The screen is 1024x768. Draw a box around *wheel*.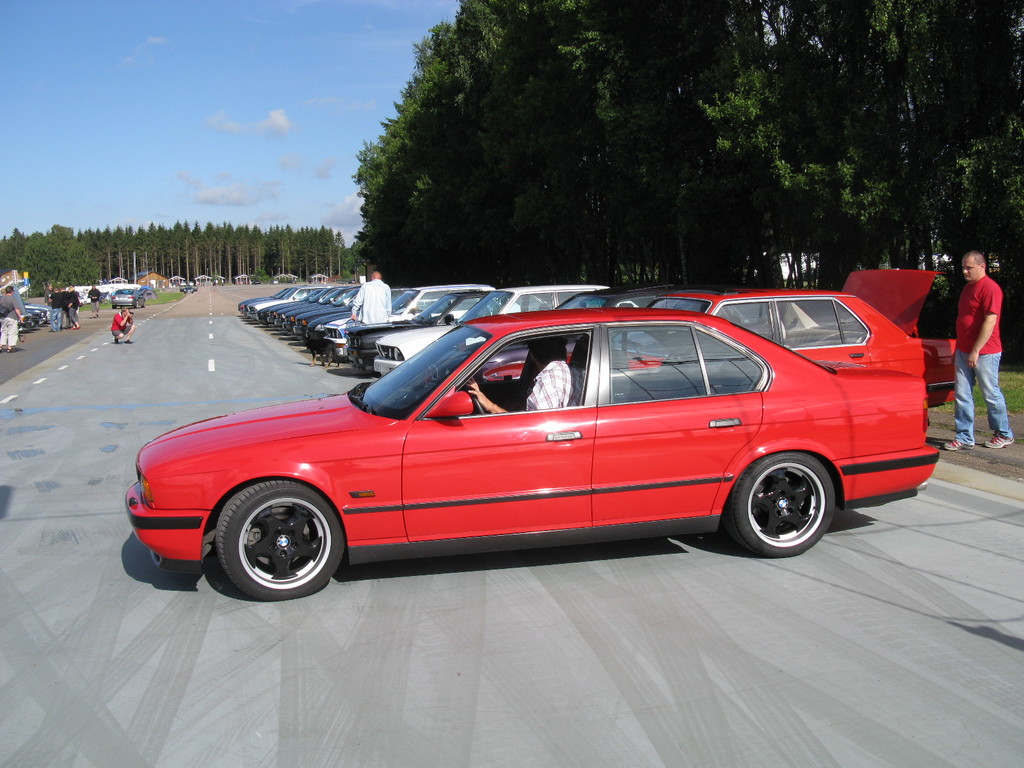
BBox(471, 389, 488, 415).
